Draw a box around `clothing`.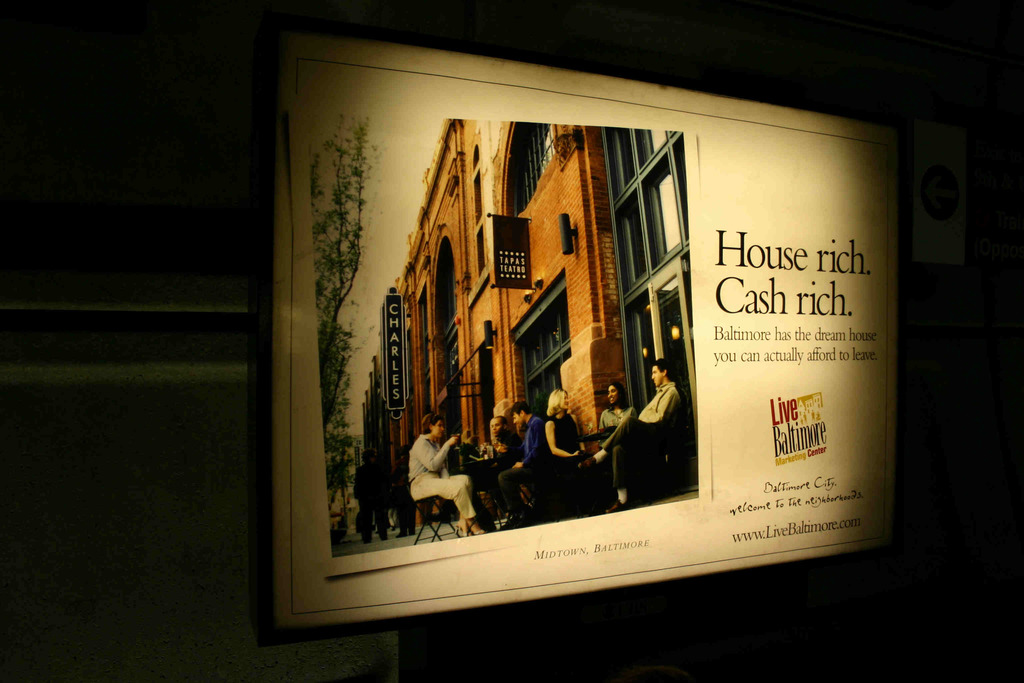
detection(537, 416, 587, 476).
